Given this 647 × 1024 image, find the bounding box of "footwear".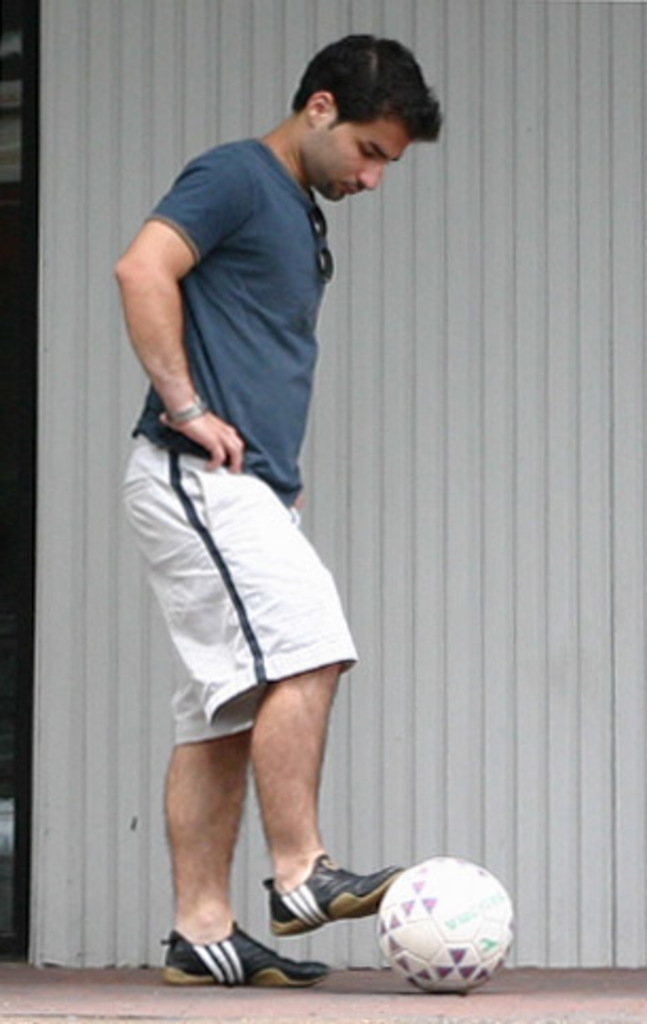
Rect(161, 931, 296, 984).
